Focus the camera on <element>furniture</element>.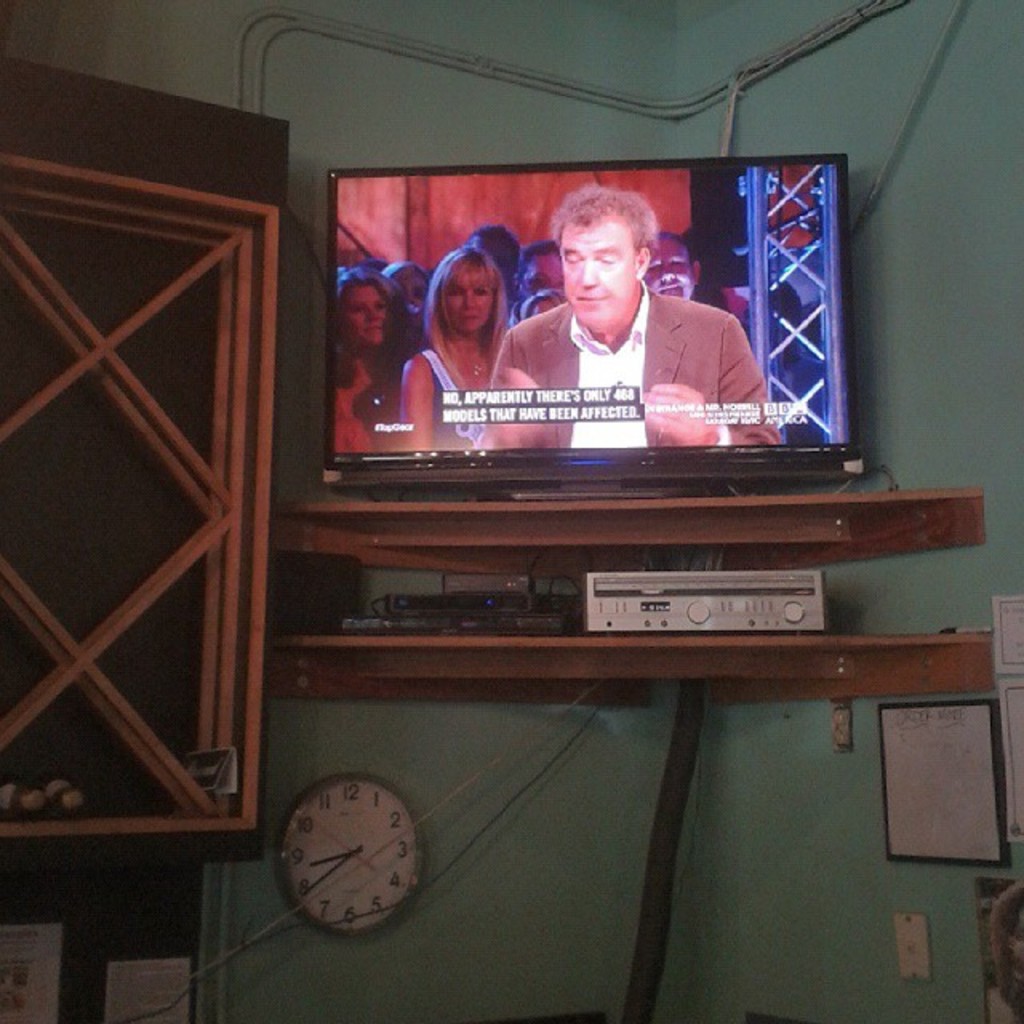
Focus region: 0, 54, 293, 878.
